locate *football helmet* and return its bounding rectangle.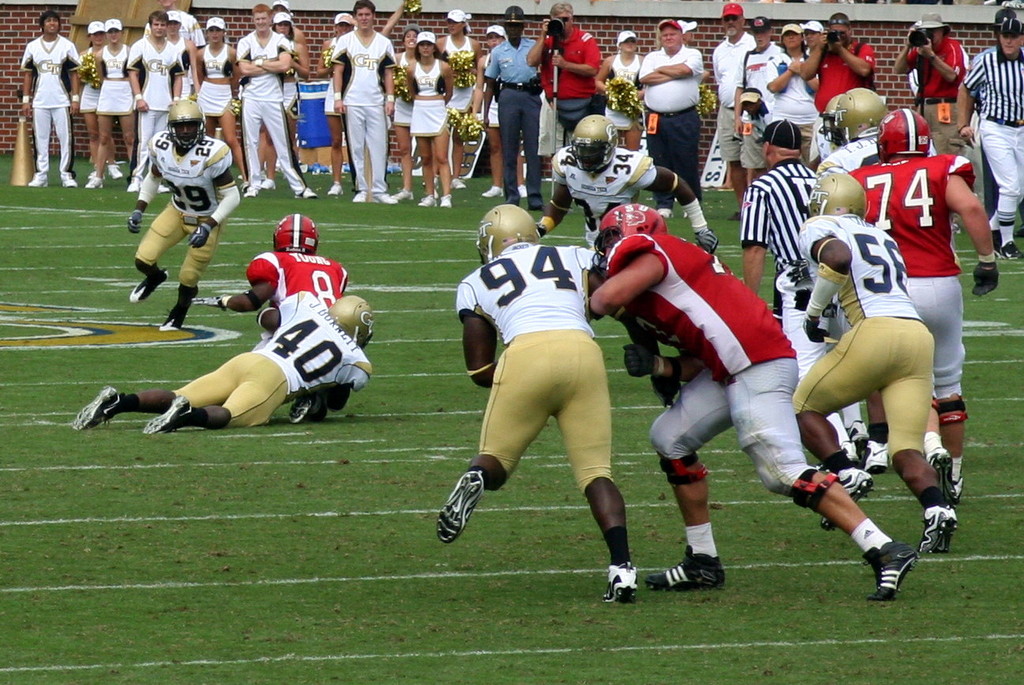
(x1=594, y1=202, x2=666, y2=270).
